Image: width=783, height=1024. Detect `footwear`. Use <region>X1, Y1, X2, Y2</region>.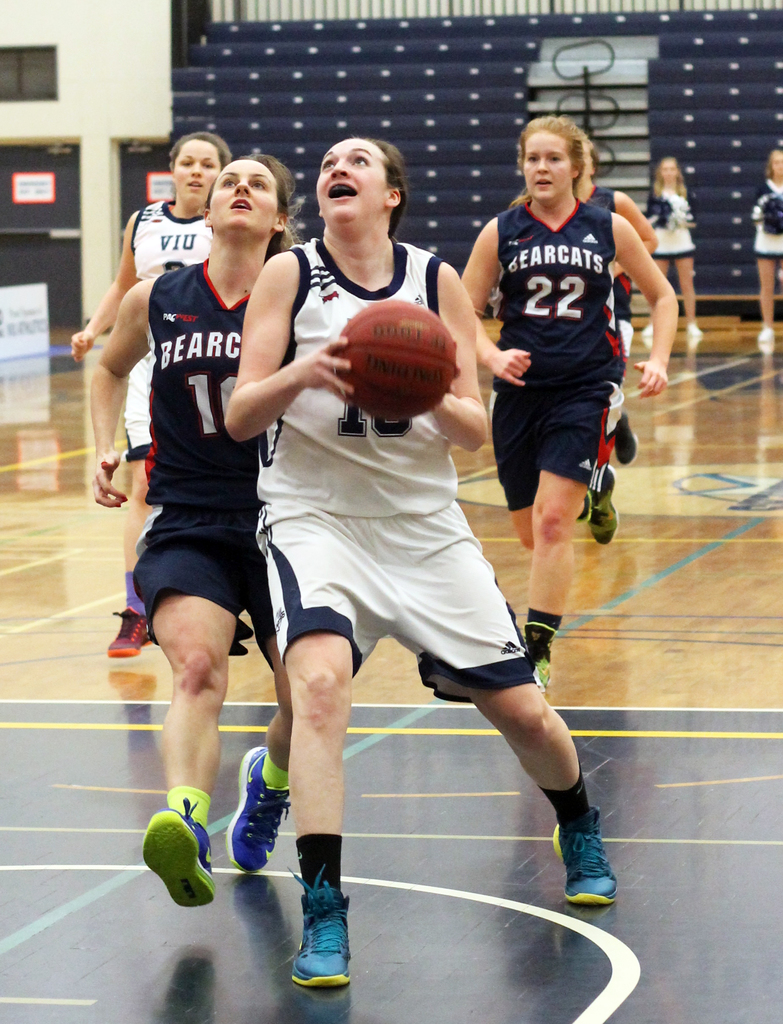
<region>102, 605, 154, 657</region>.
